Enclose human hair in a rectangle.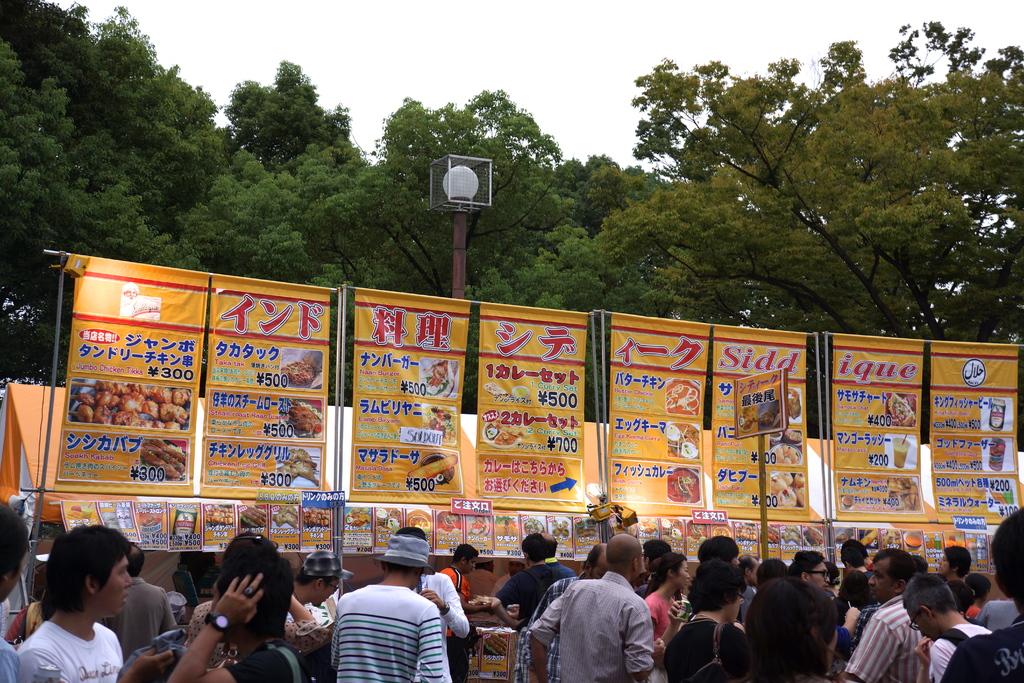
x1=942, y1=545, x2=972, y2=570.
